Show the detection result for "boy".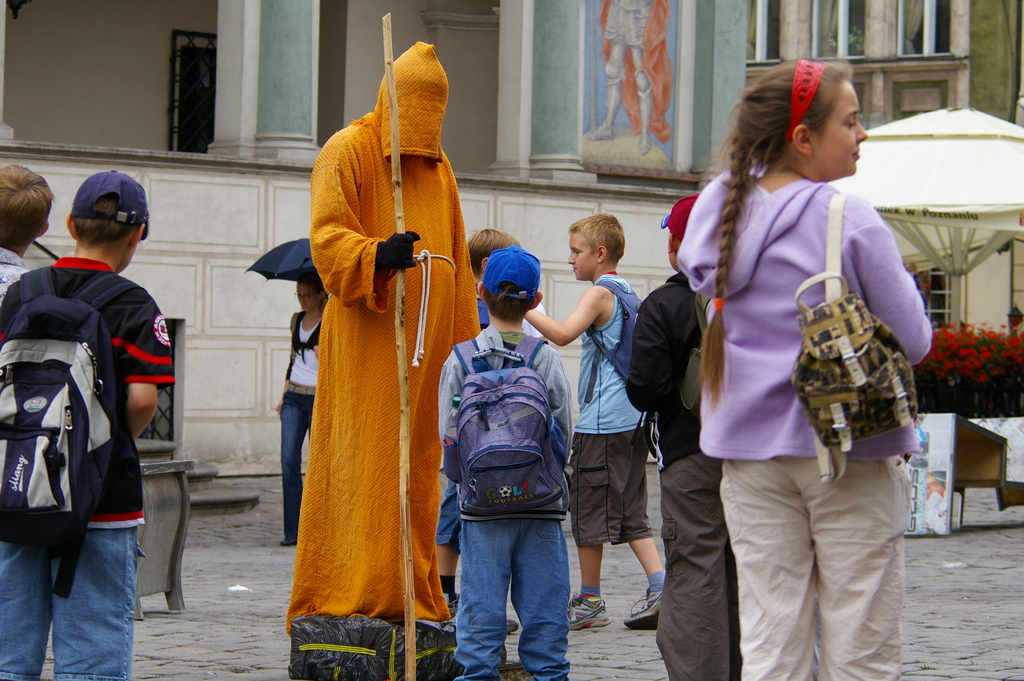
[left=0, top=163, right=175, bottom=676].
